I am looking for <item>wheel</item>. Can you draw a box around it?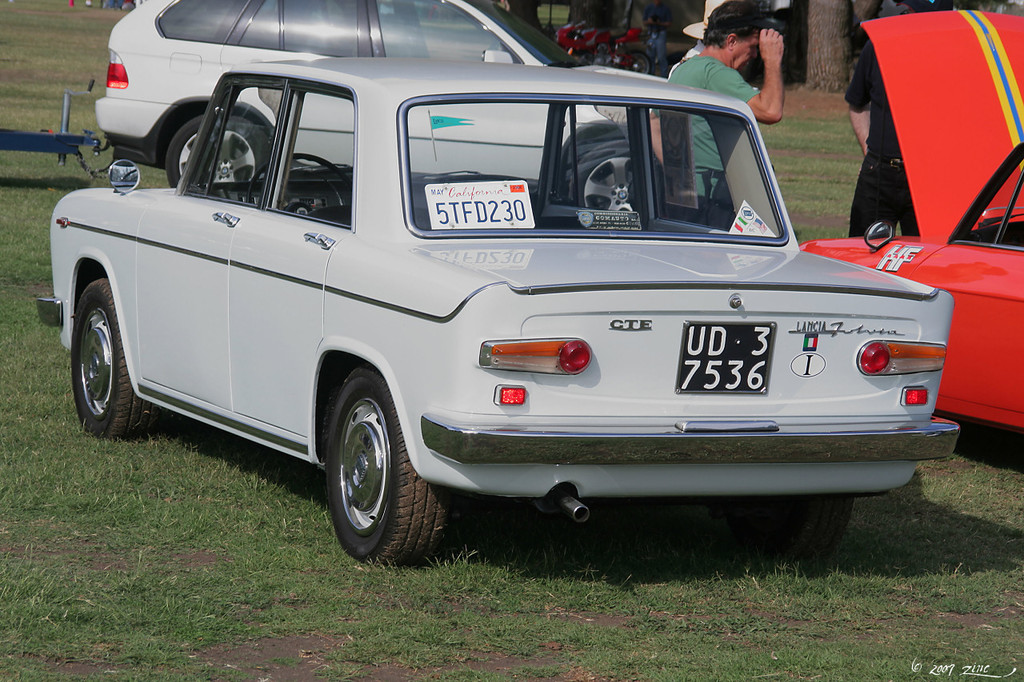
Sure, the bounding box is [727, 497, 855, 564].
